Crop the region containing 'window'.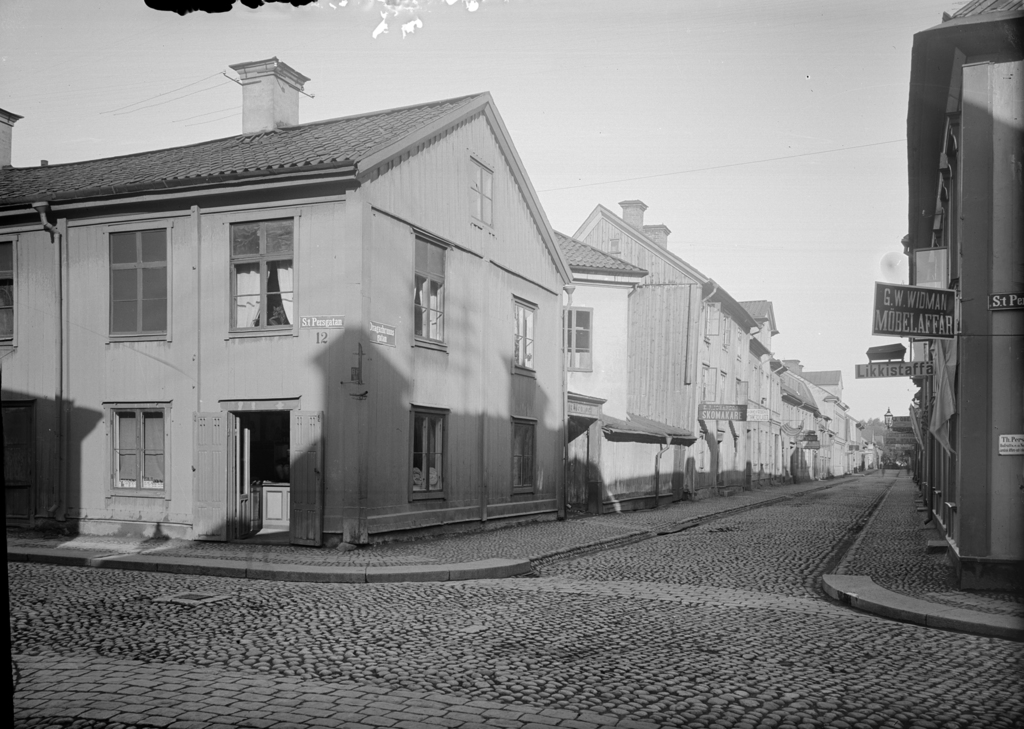
Crop region: (703, 363, 717, 404).
